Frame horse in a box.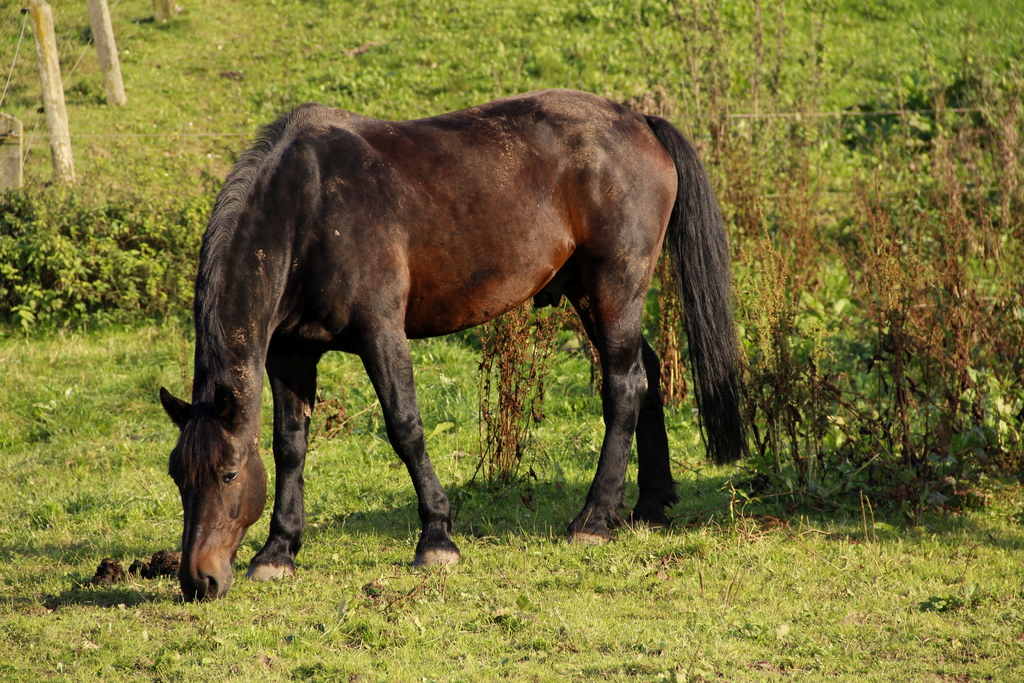
163,89,753,604.
